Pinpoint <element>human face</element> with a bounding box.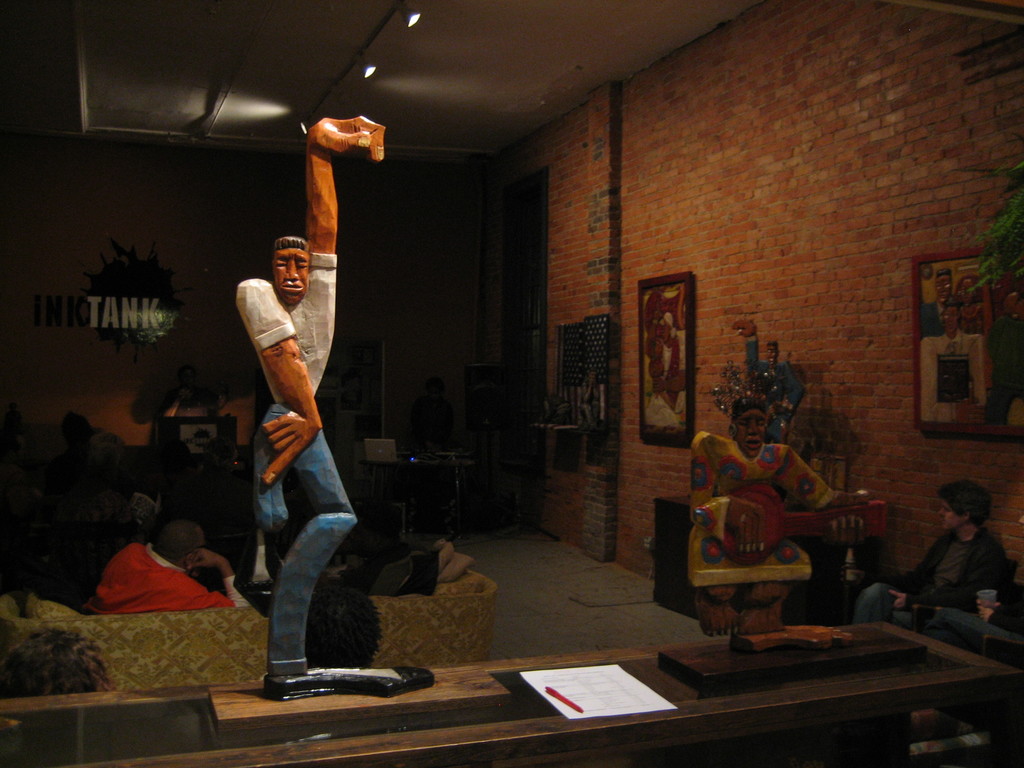
938:306:950:331.
